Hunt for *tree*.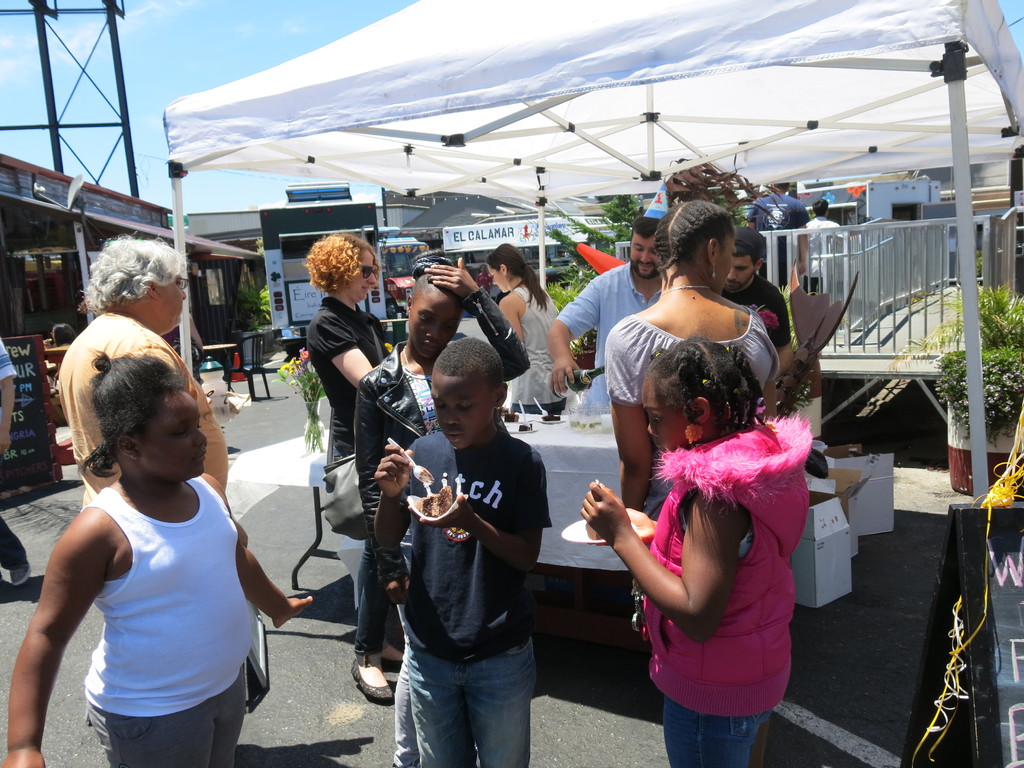
Hunted down at Rect(602, 188, 644, 221).
